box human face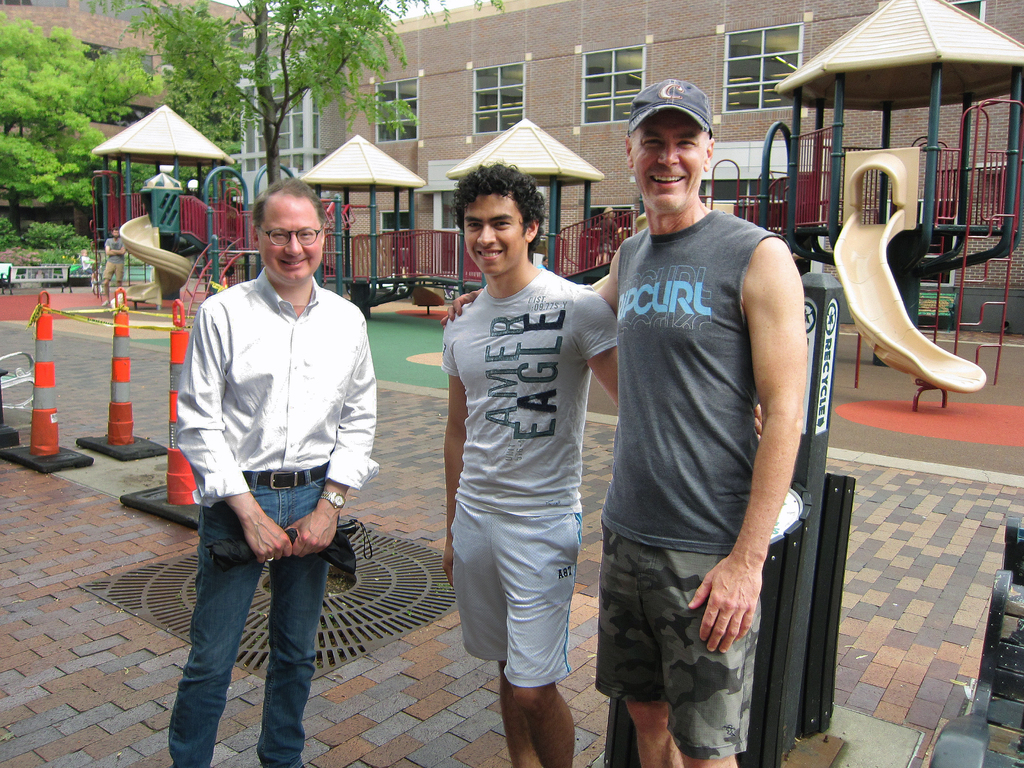
252,191,324,291
